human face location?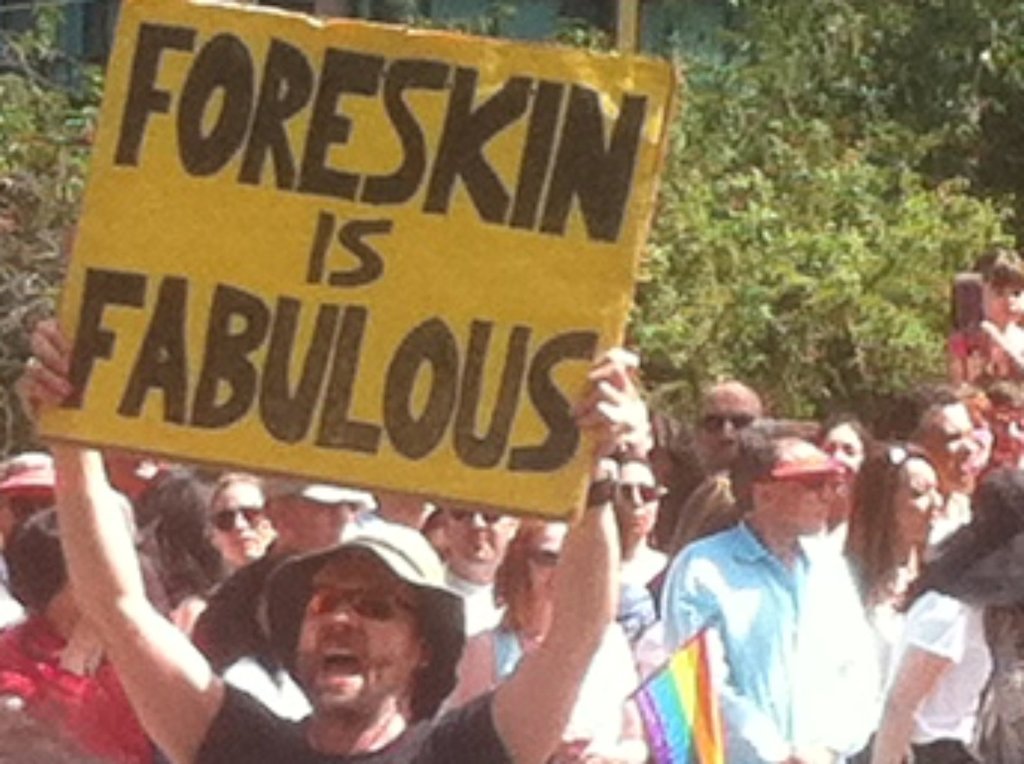
[left=968, top=410, right=989, bottom=470]
